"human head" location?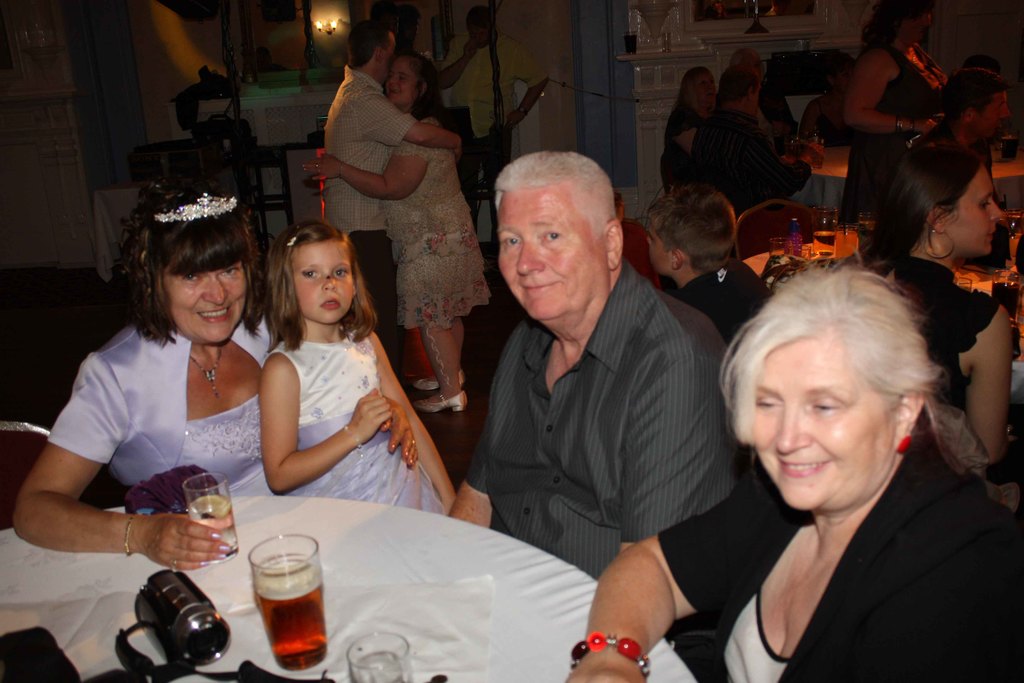
680:67:717:108
